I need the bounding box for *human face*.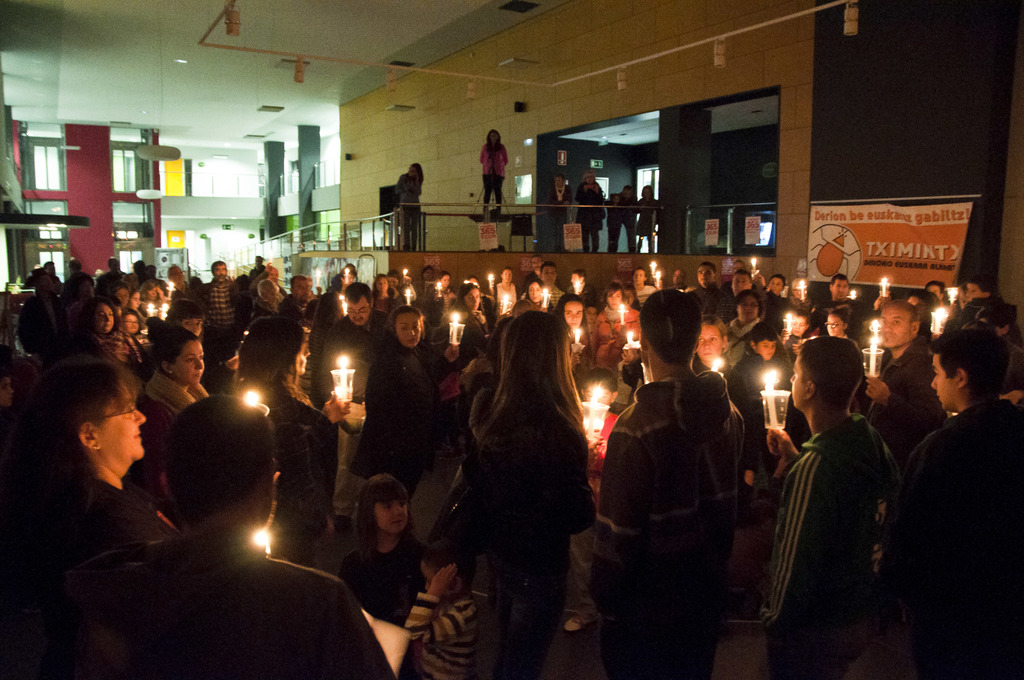
Here it is: x1=95 y1=304 x2=111 y2=334.
